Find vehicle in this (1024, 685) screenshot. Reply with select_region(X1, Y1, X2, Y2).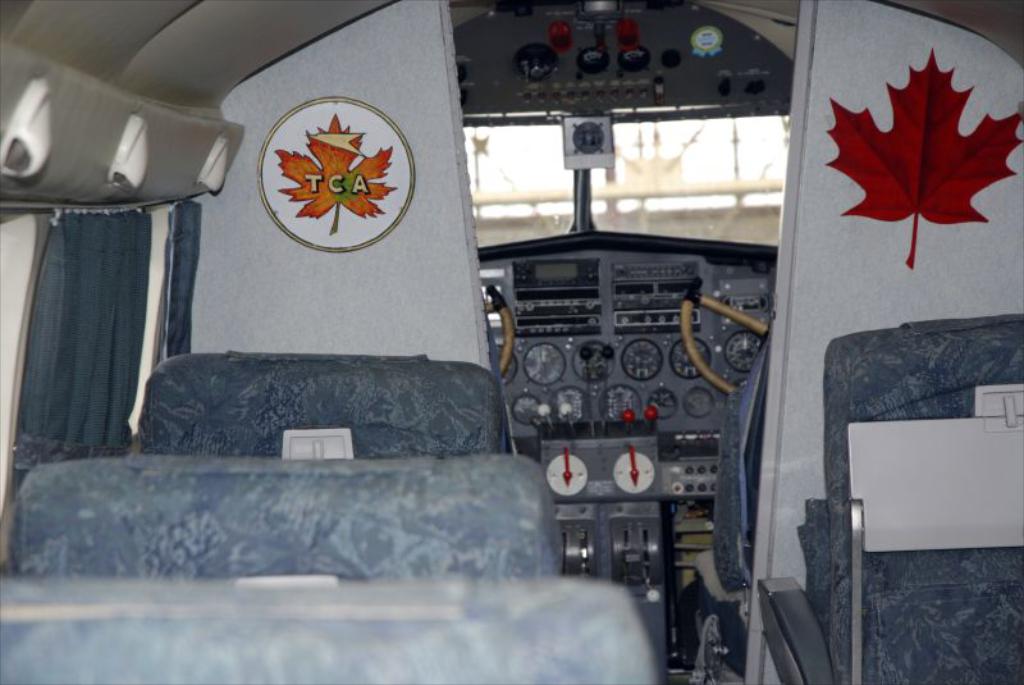
select_region(0, 0, 1023, 684).
